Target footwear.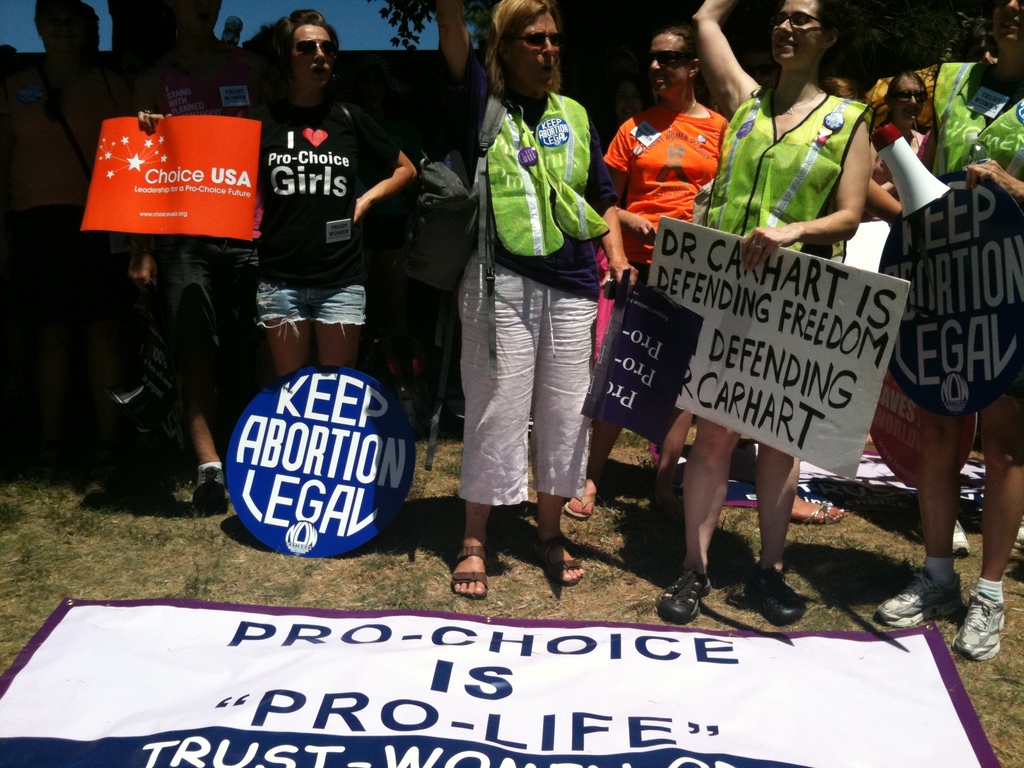
Target region: <region>564, 492, 599, 516</region>.
